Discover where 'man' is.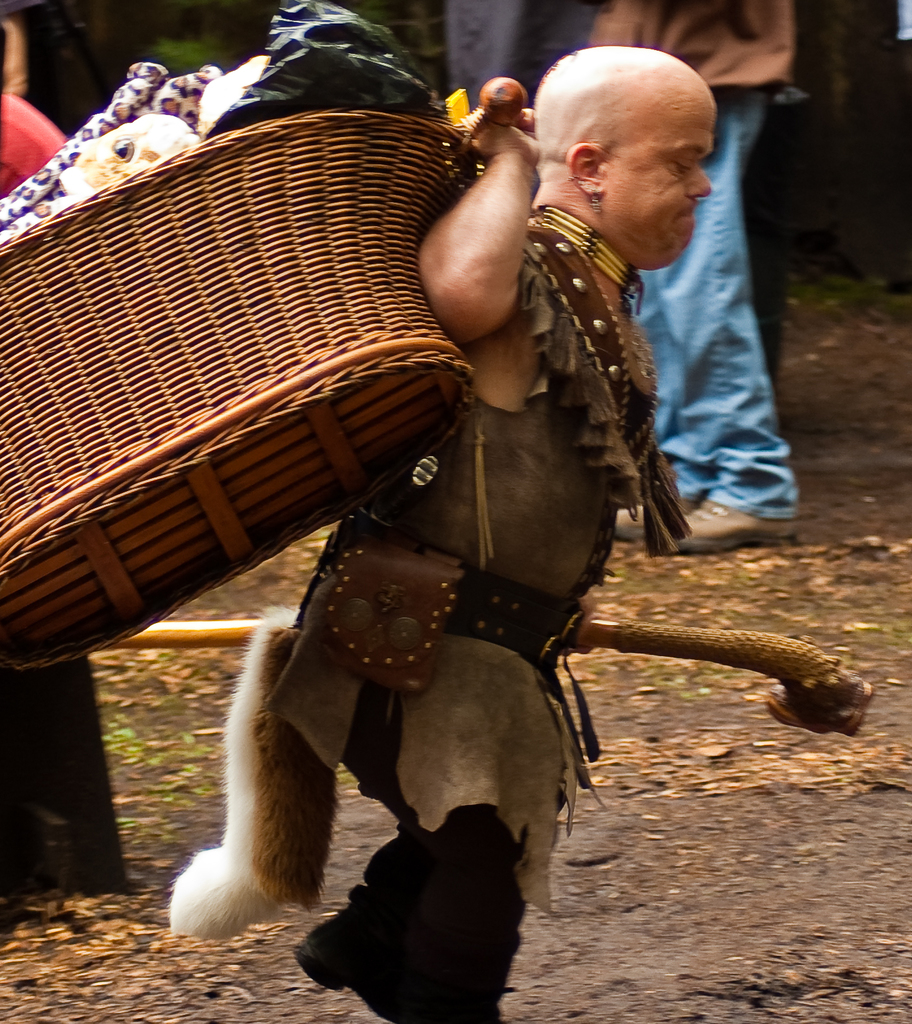
Discovered at box=[584, 0, 800, 552].
